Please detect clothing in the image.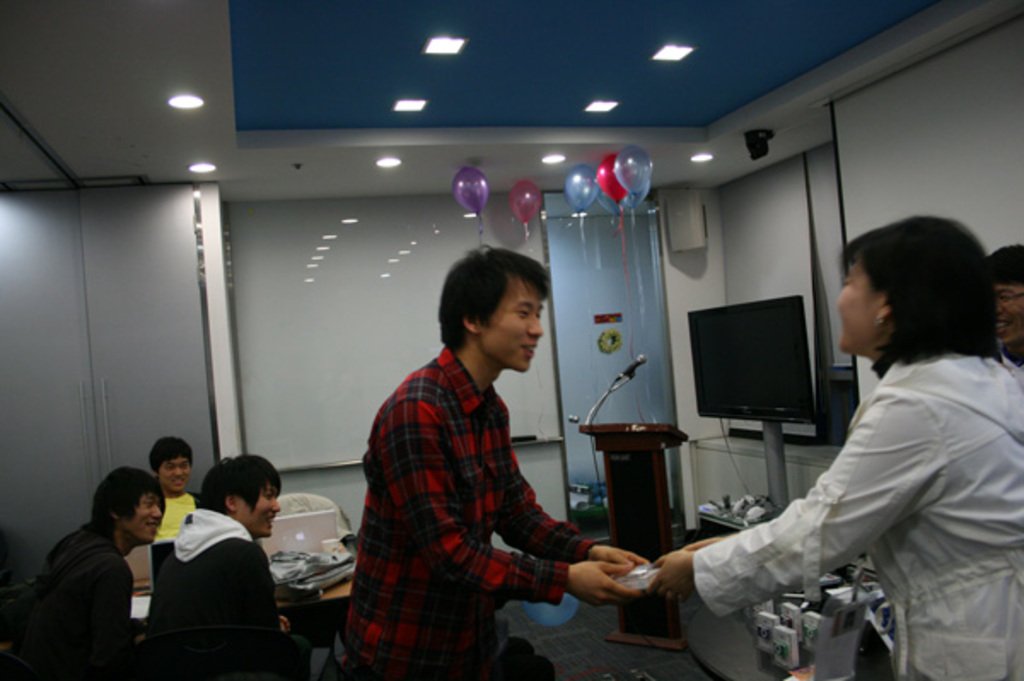
x1=135, y1=503, x2=307, y2=679.
